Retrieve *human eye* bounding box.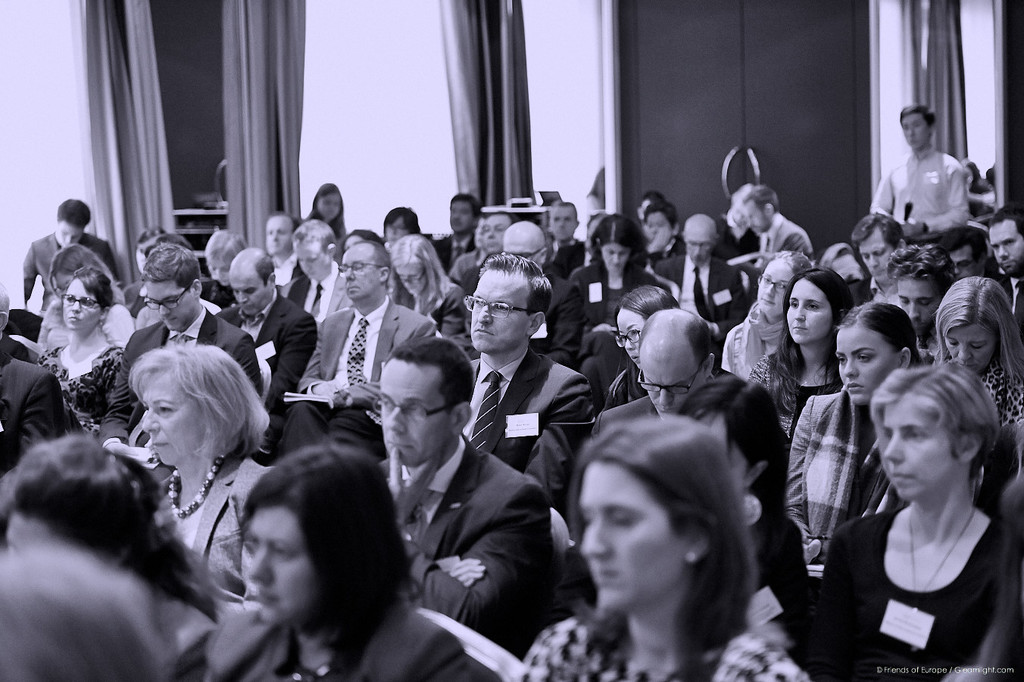
Bounding box: pyautogui.locateOnScreen(945, 339, 956, 343).
